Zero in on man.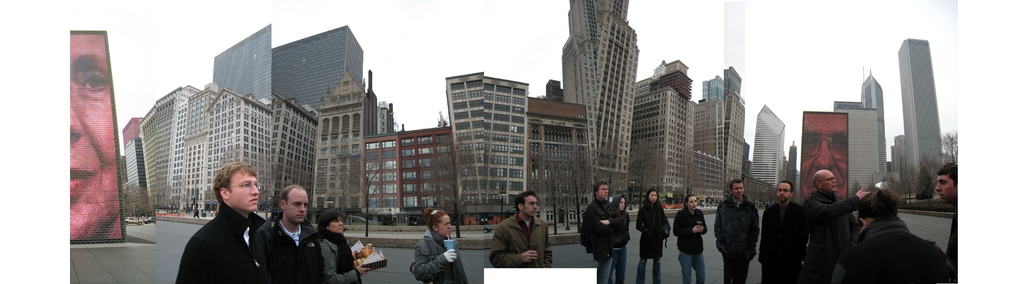
Zeroed in: [799, 111, 848, 201].
